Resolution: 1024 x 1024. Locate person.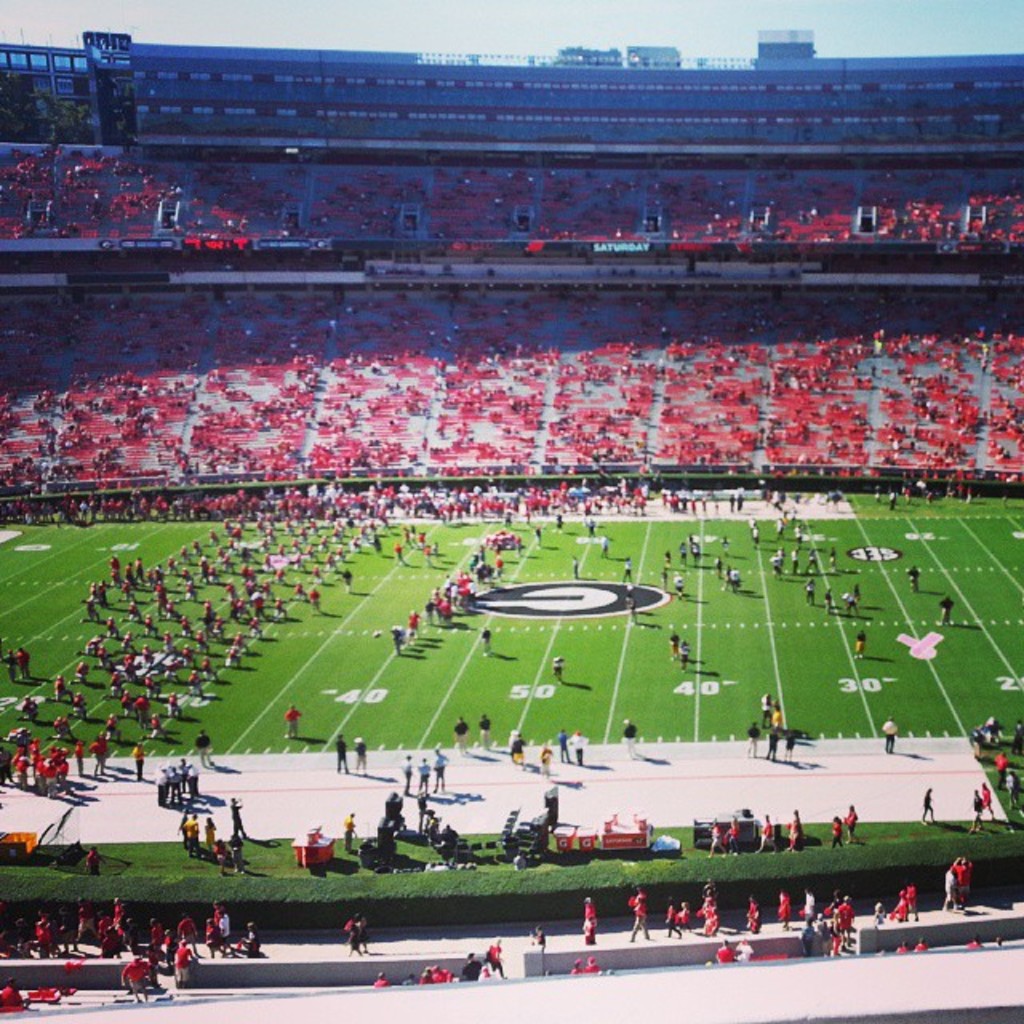
413,760,427,795.
